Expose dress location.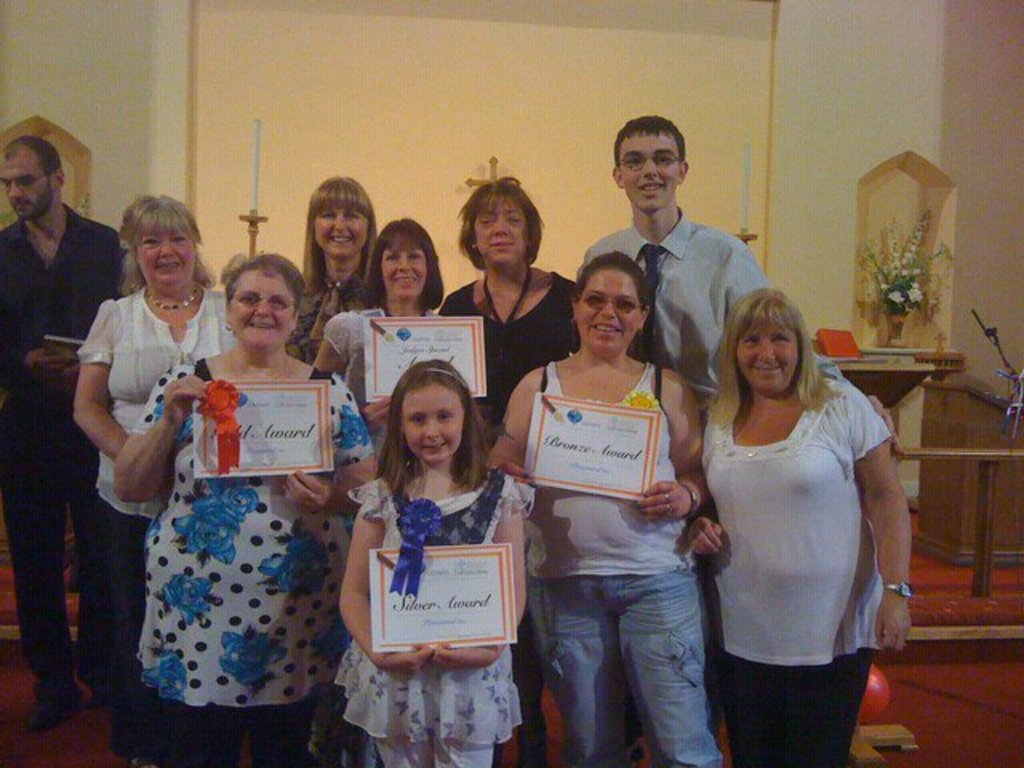
Exposed at pyautogui.locateOnScreen(331, 458, 522, 702).
